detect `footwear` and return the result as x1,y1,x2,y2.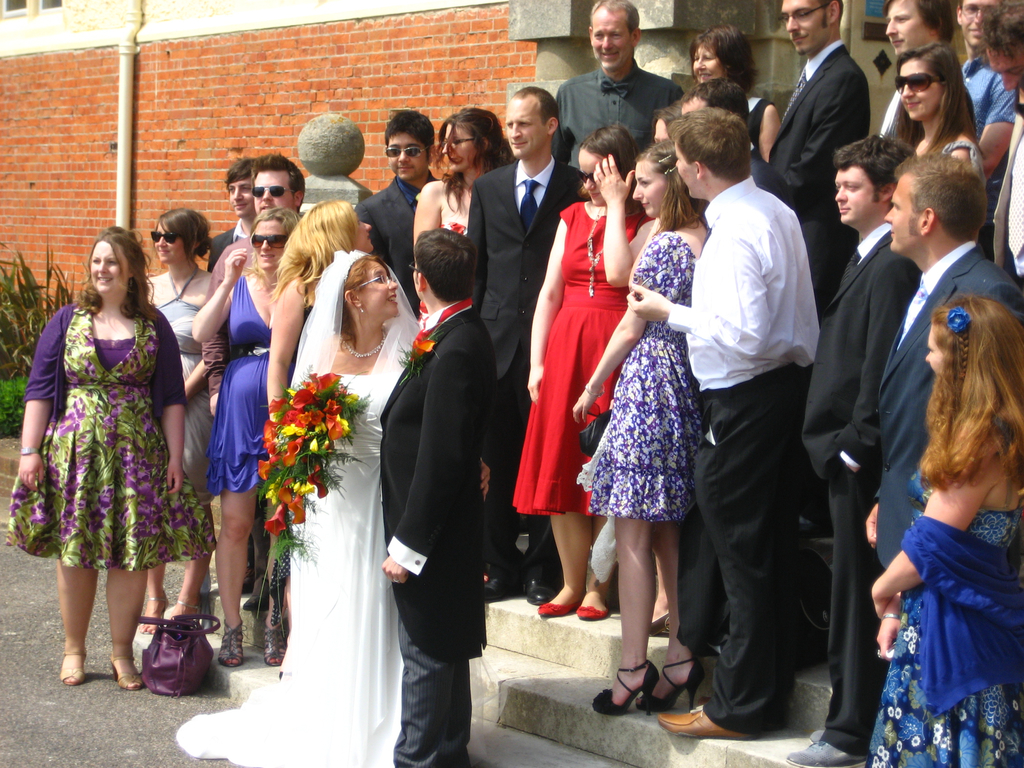
482,566,514,600.
